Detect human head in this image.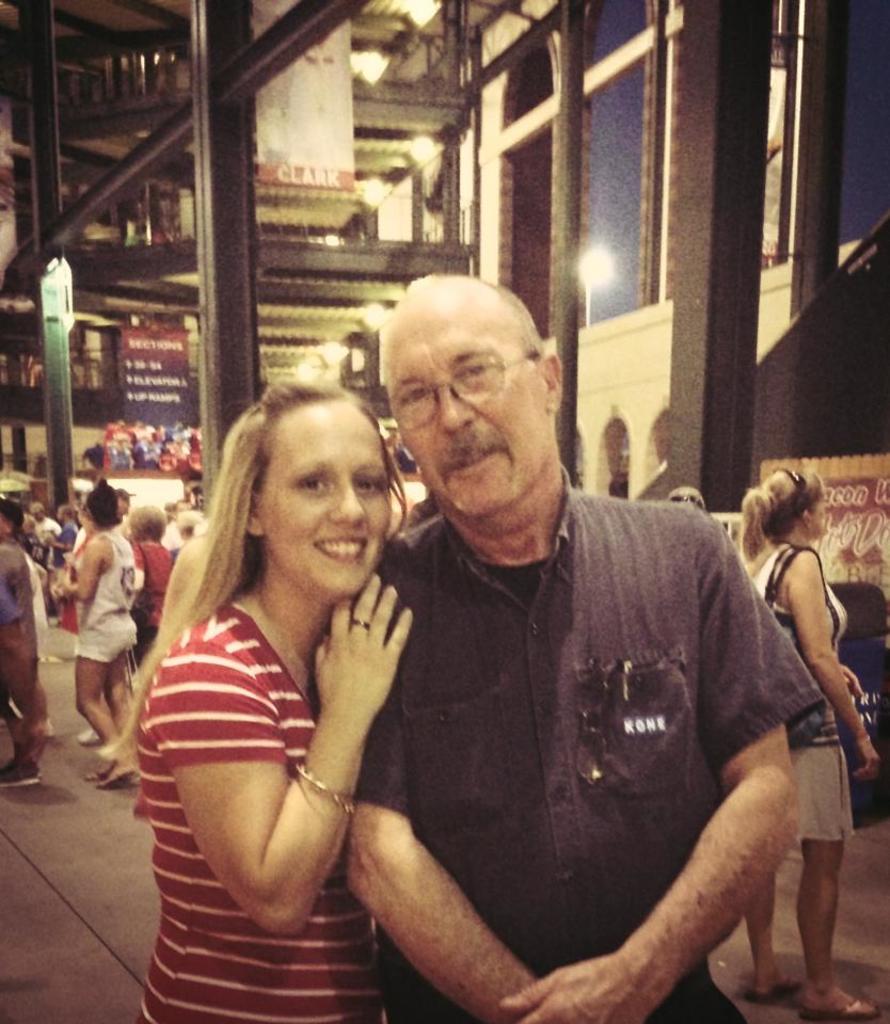
Detection: (83,481,112,526).
